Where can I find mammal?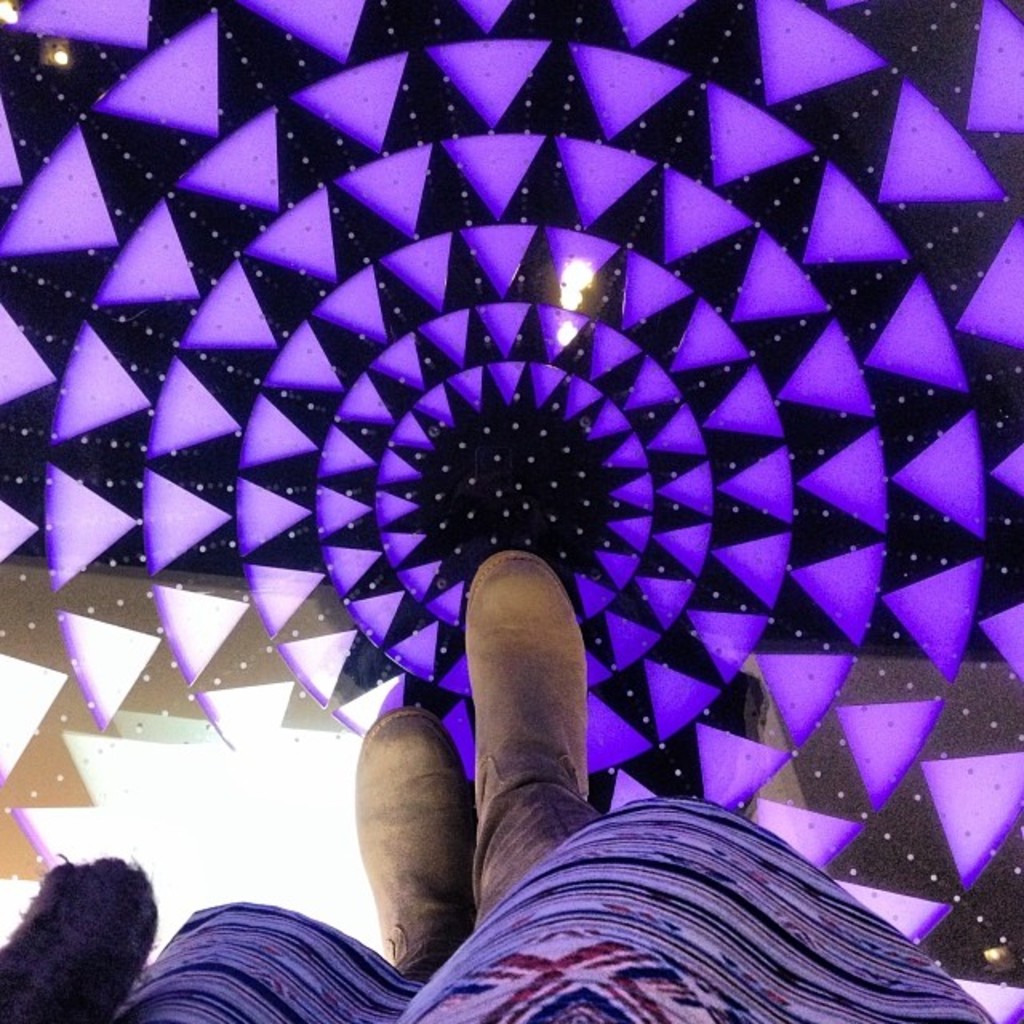
You can find it at bbox=[110, 550, 994, 1022].
